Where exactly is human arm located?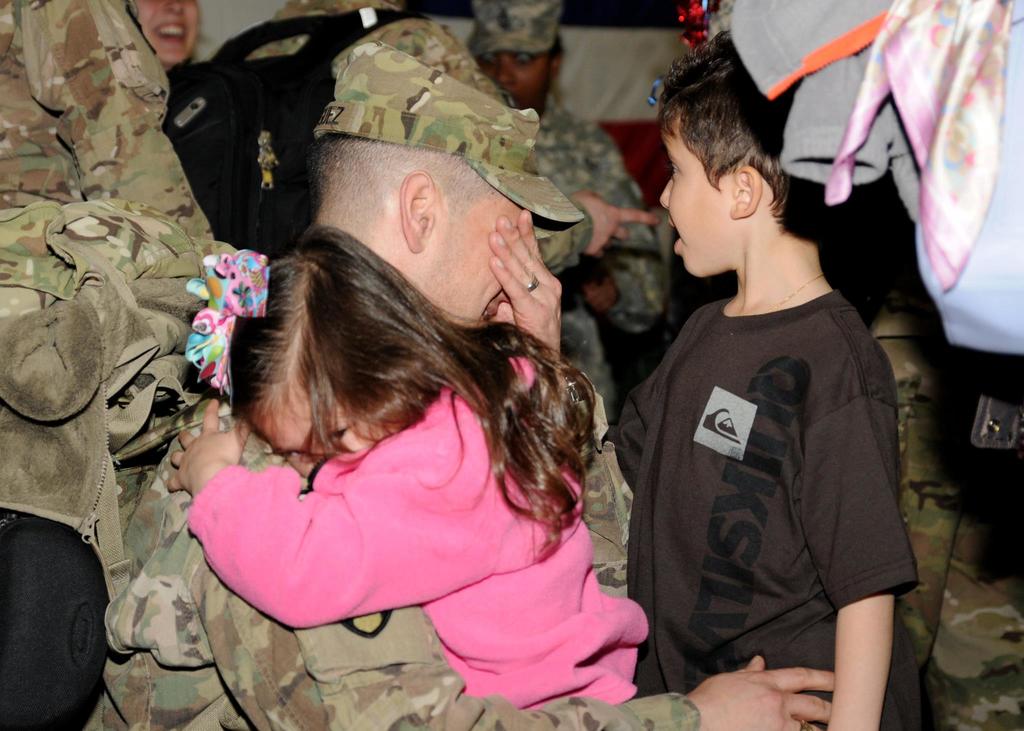
Its bounding box is region(525, 187, 658, 282).
